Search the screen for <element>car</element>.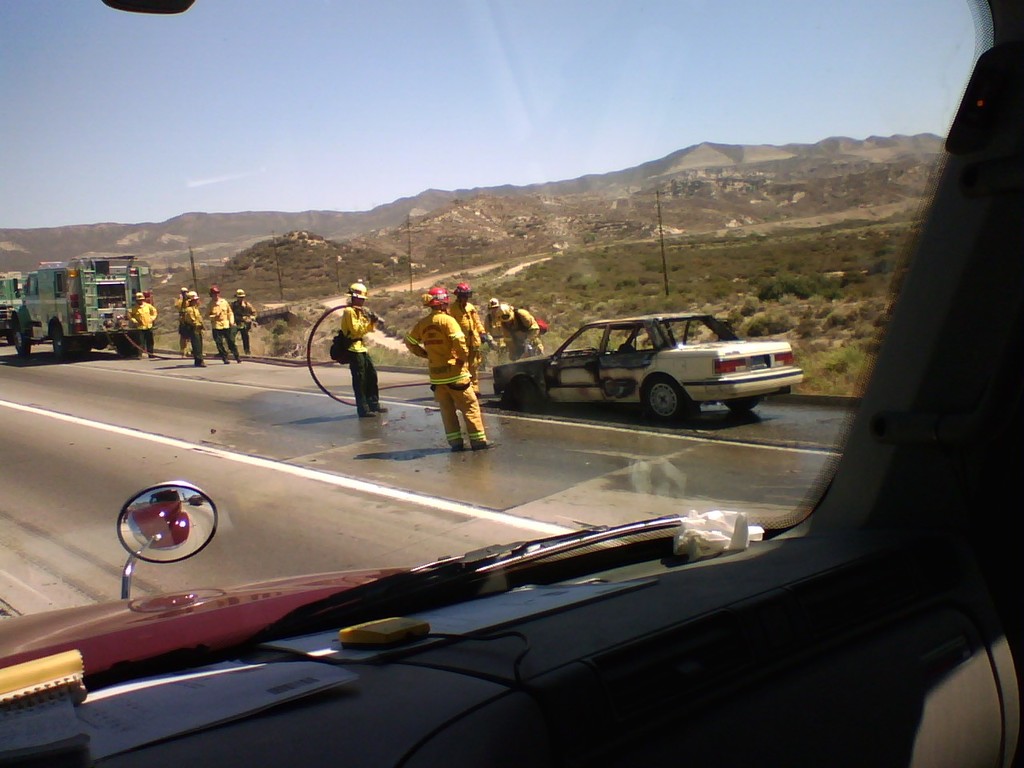
Found at box=[509, 308, 797, 430].
